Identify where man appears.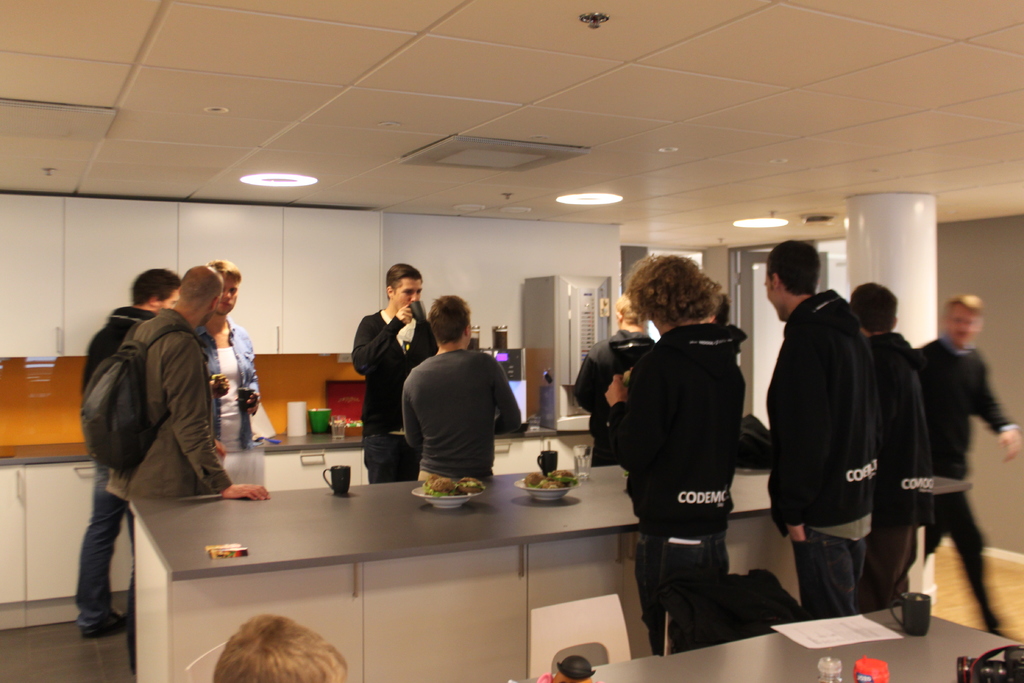
Appears at <bbox>605, 252, 745, 651</bbox>.
